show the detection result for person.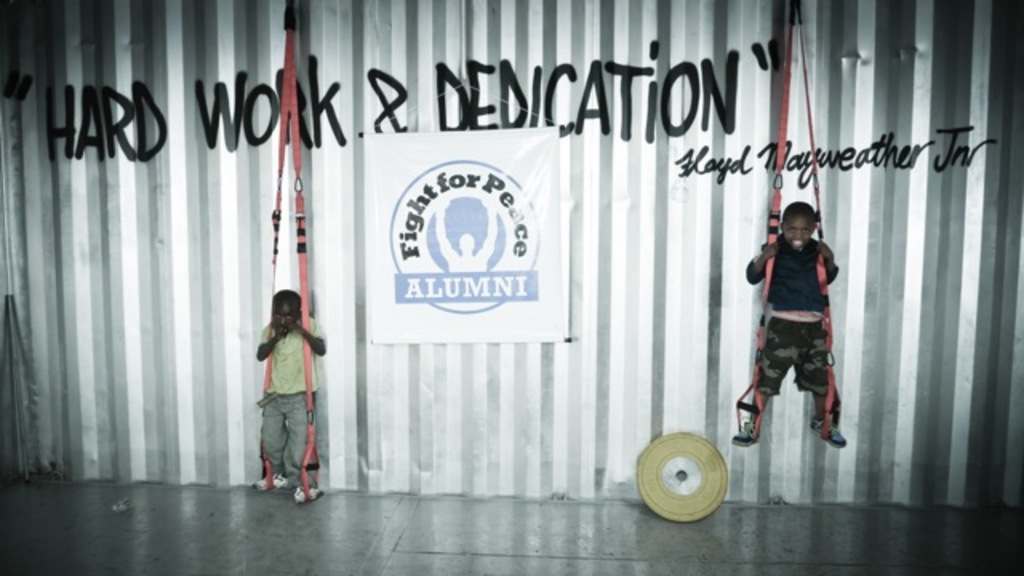
(744, 179, 843, 456).
